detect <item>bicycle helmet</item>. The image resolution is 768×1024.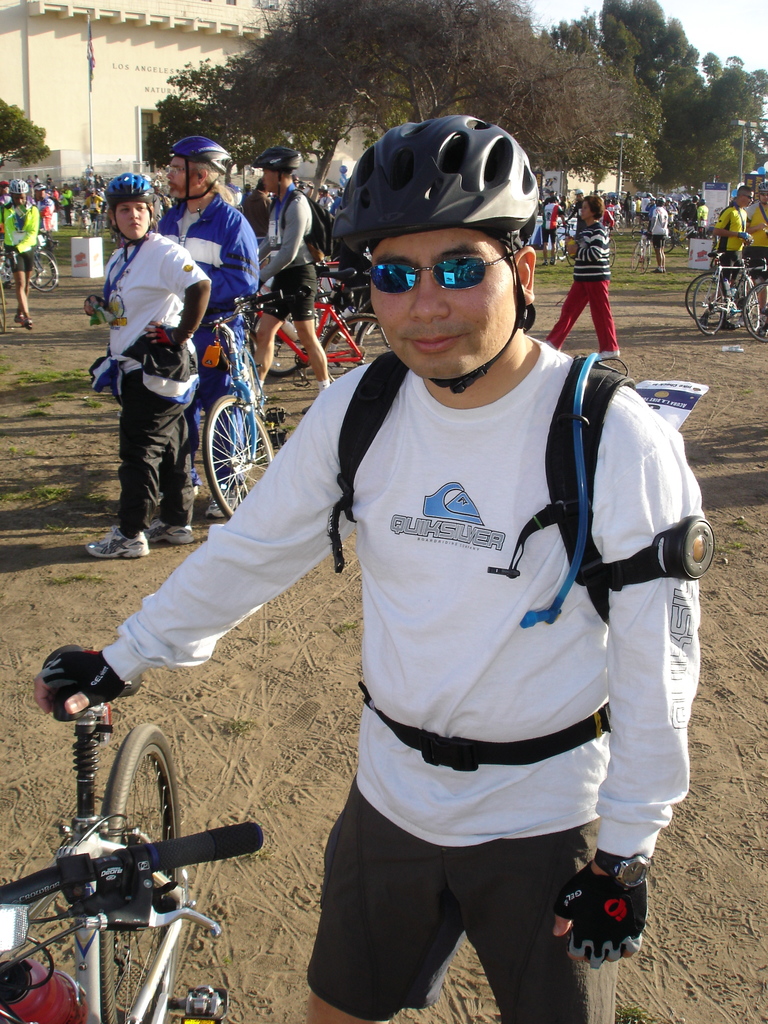
[x1=114, y1=172, x2=157, y2=207].
